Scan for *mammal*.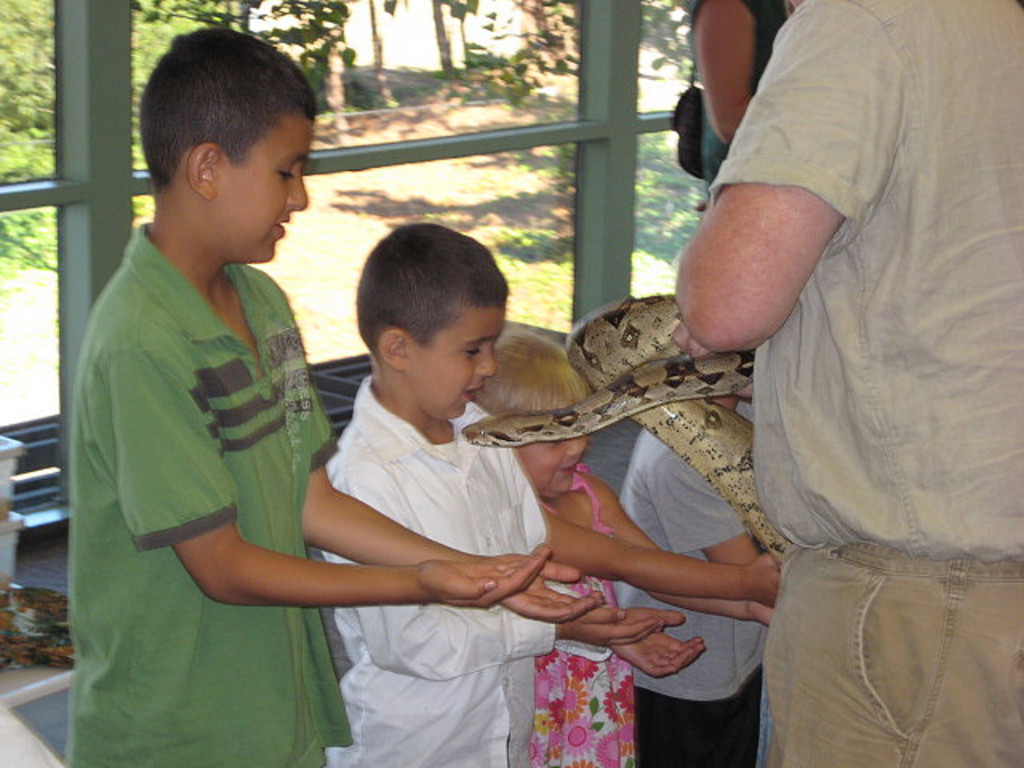
Scan result: (left=629, top=390, right=773, bottom=766).
